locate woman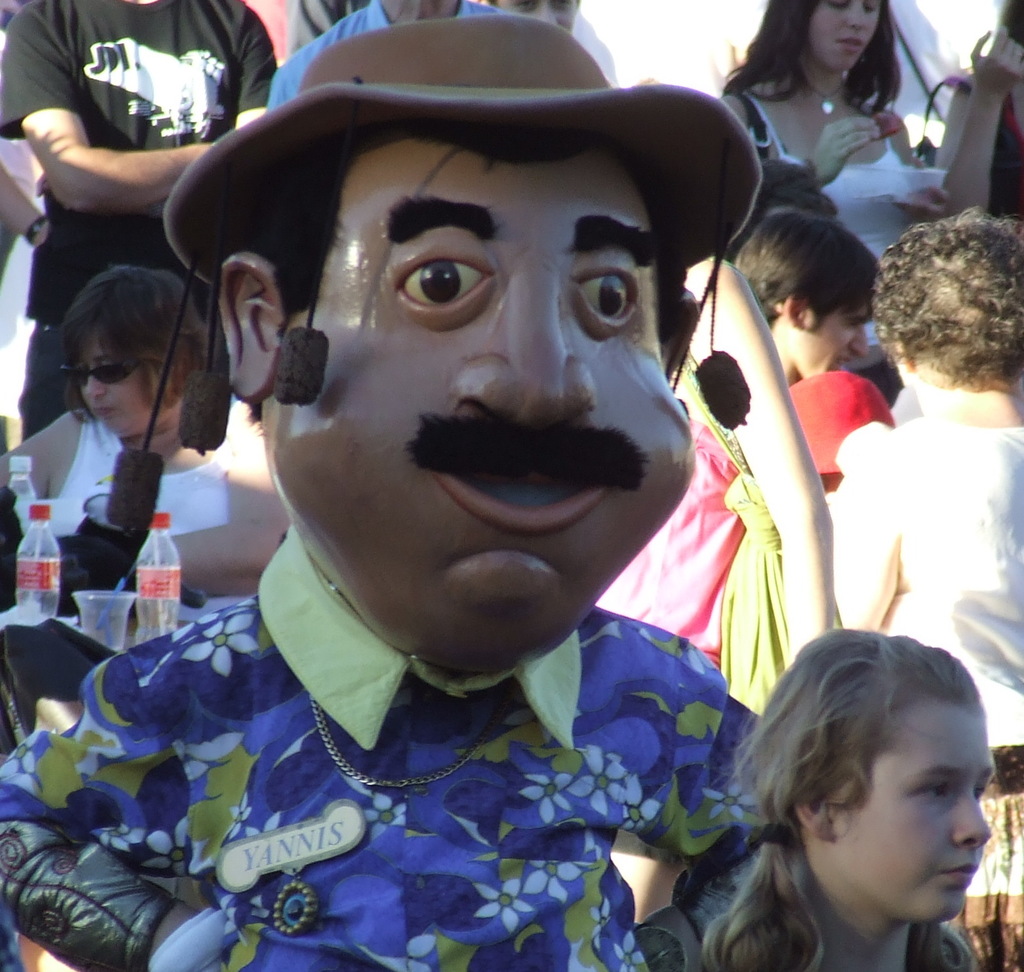
bbox=(675, 616, 1023, 971)
